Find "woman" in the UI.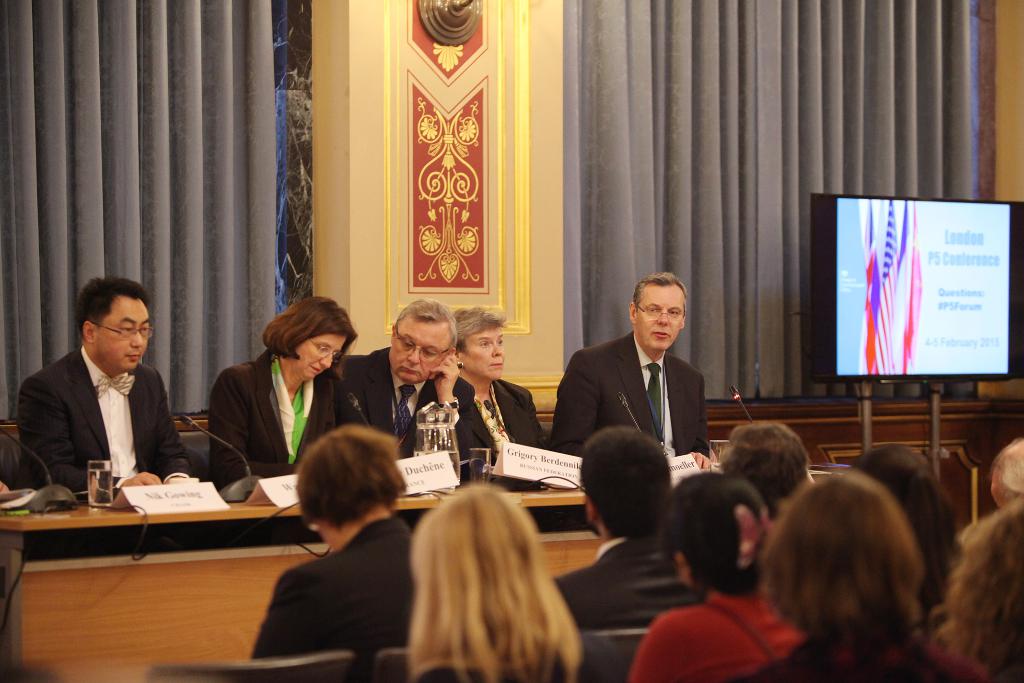
UI element at [610,470,805,682].
